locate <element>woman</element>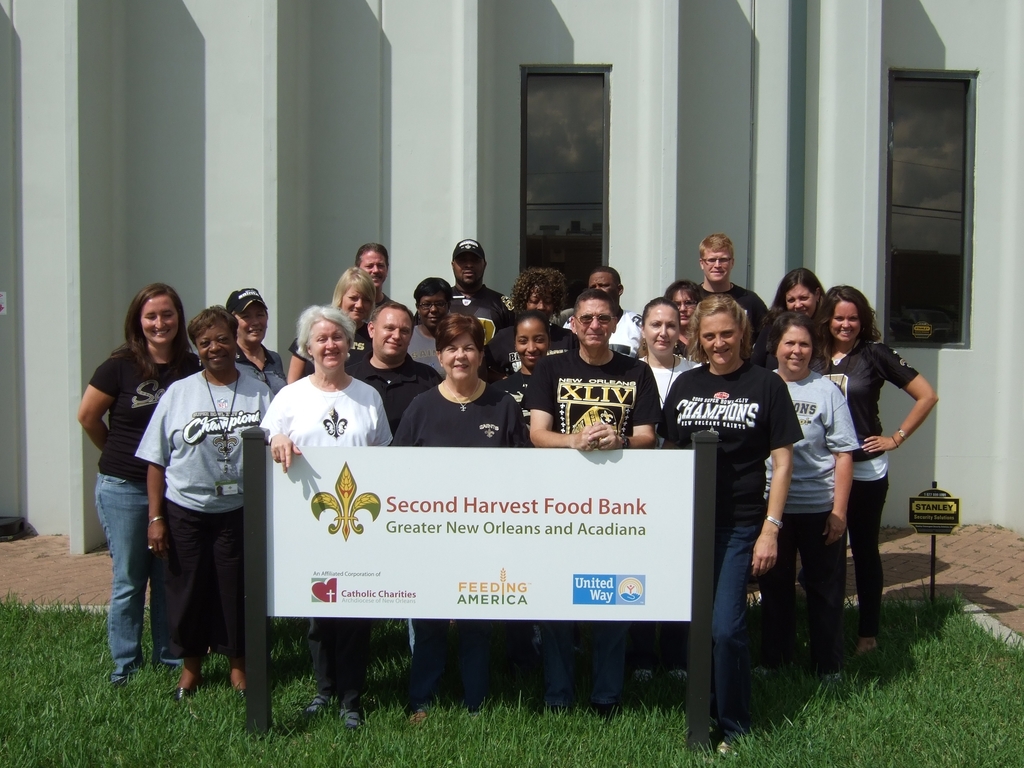
753:268:831:606
